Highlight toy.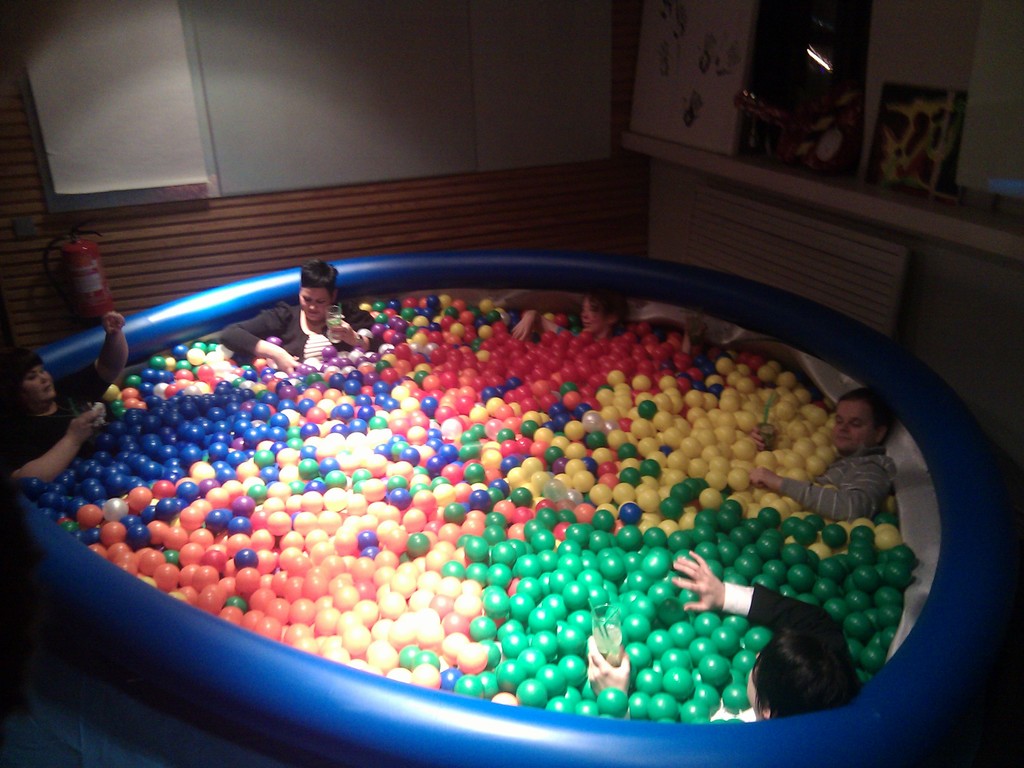
Highlighted region: 738/625/776/651.
